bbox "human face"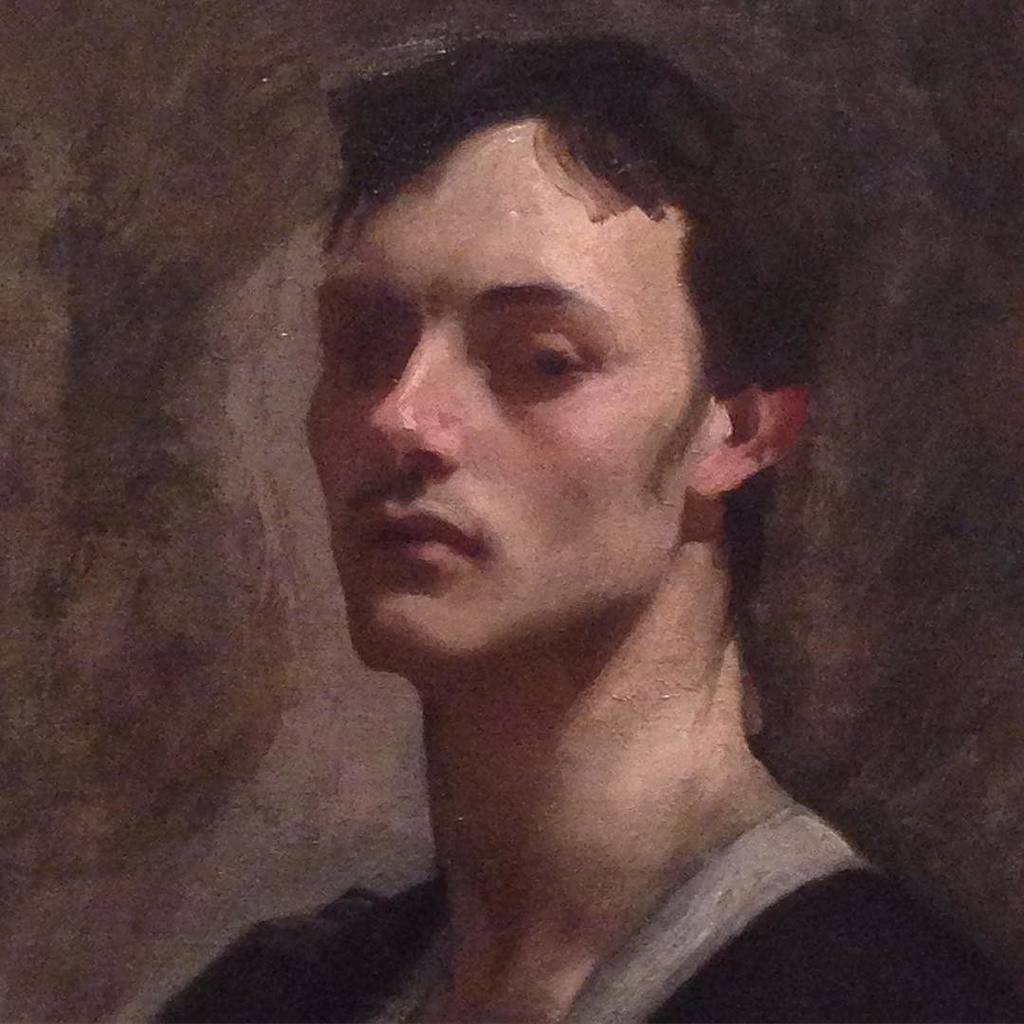
box=[302, 122, 706, 667]
